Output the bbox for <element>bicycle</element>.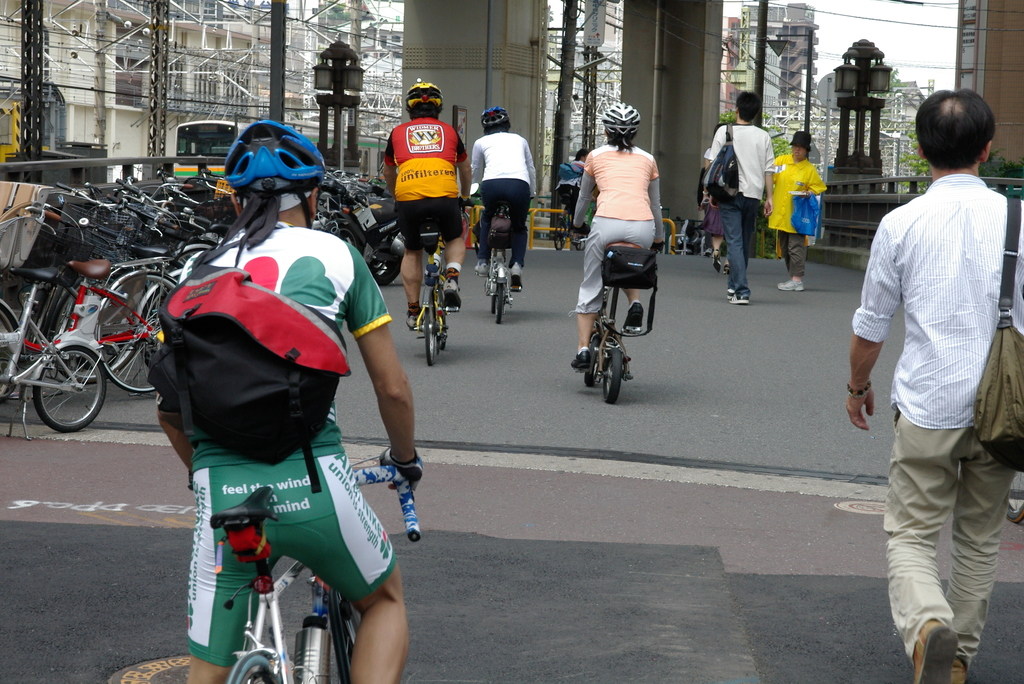
BBox(188, 457, 421, 683).
